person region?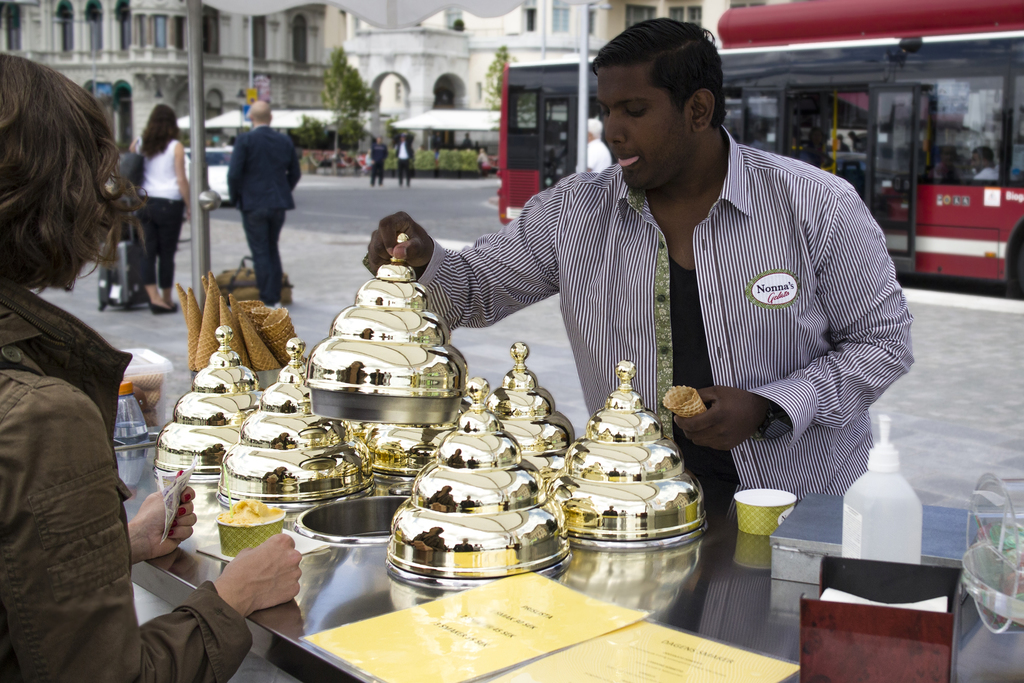
(x1=392, y1=124, x2=412, y2=191)
